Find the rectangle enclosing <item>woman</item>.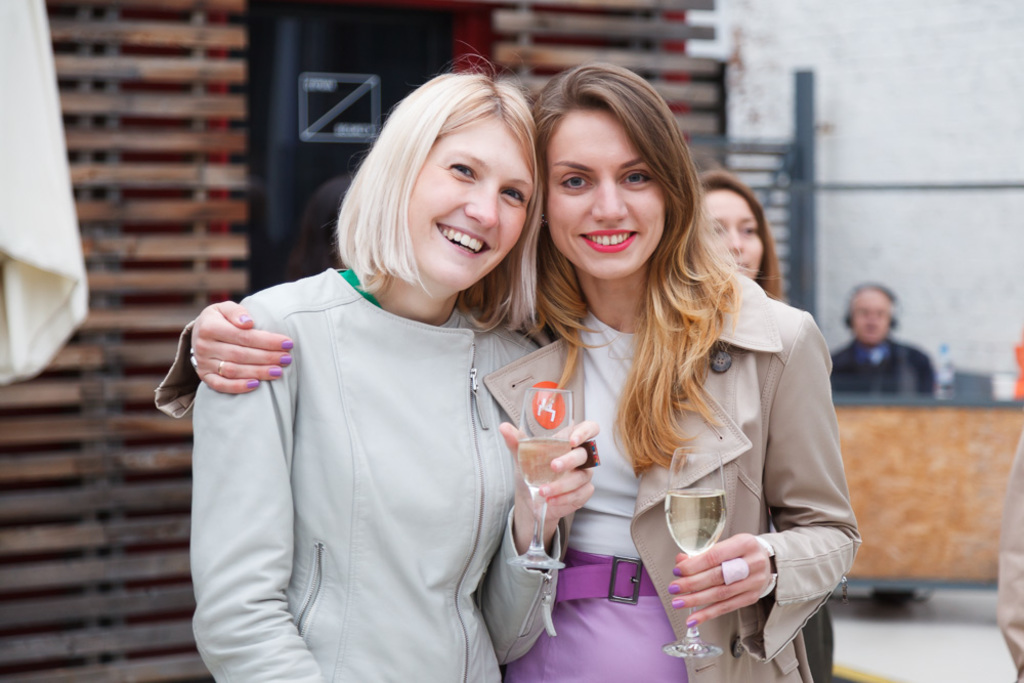
locate(699, 171, 784, 305).
